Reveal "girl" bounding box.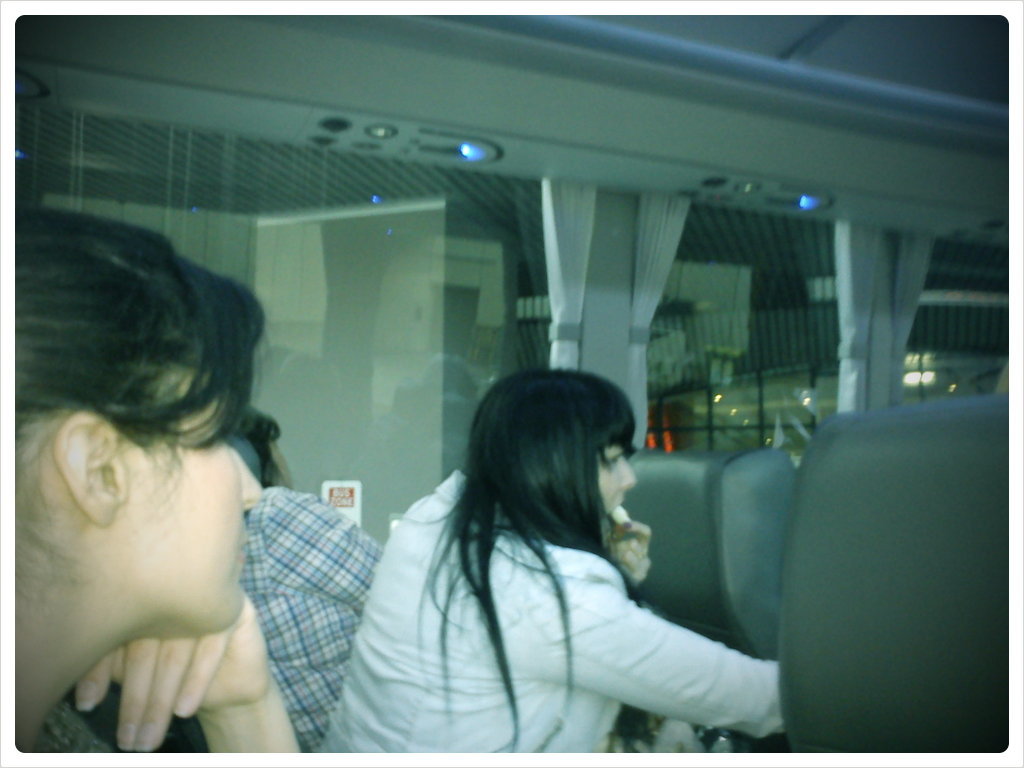
Revealed: pyautogui.locateOnScreen(322, 362, 783, 767).
